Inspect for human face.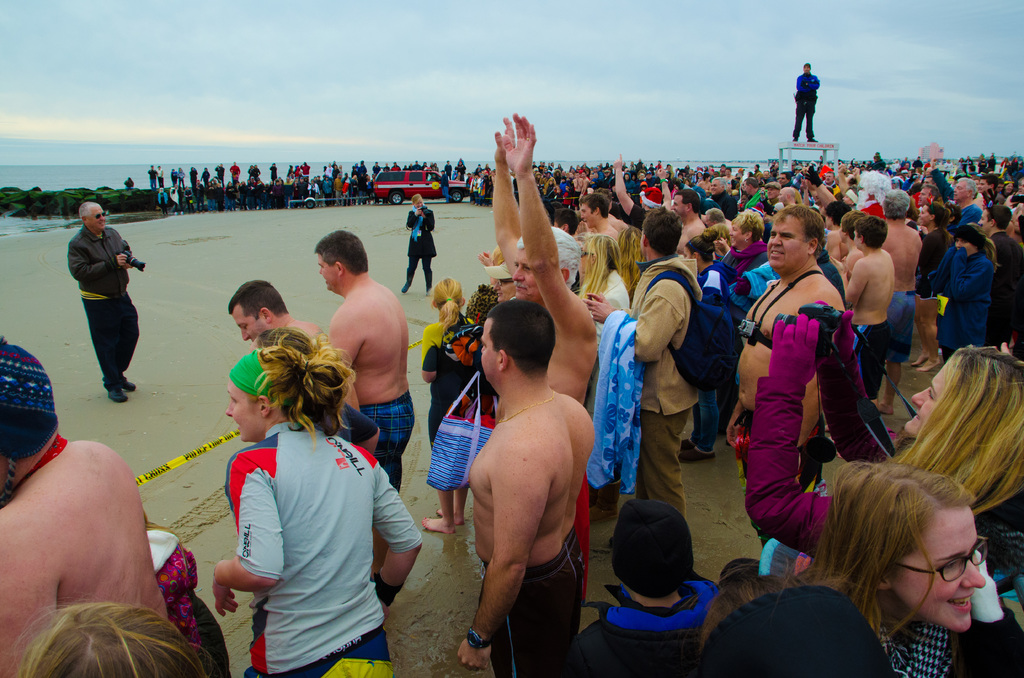
Inspection: 495/278/511/302.
